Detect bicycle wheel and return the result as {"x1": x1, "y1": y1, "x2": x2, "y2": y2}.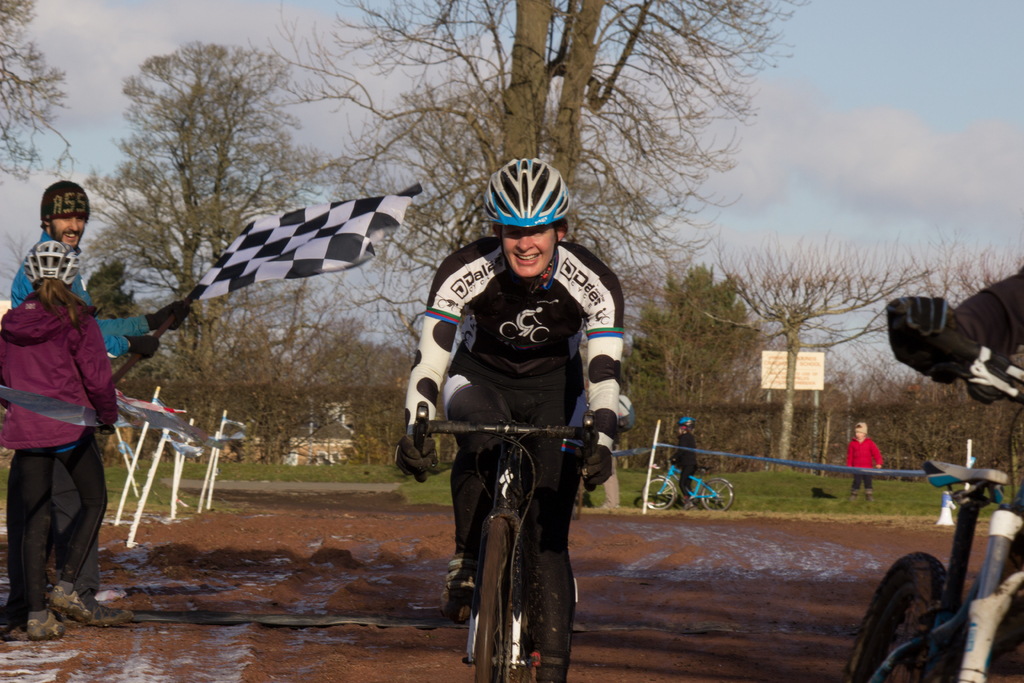
{"x1": 473, "y1": 514, "x2": 531, "y2": 682}.
